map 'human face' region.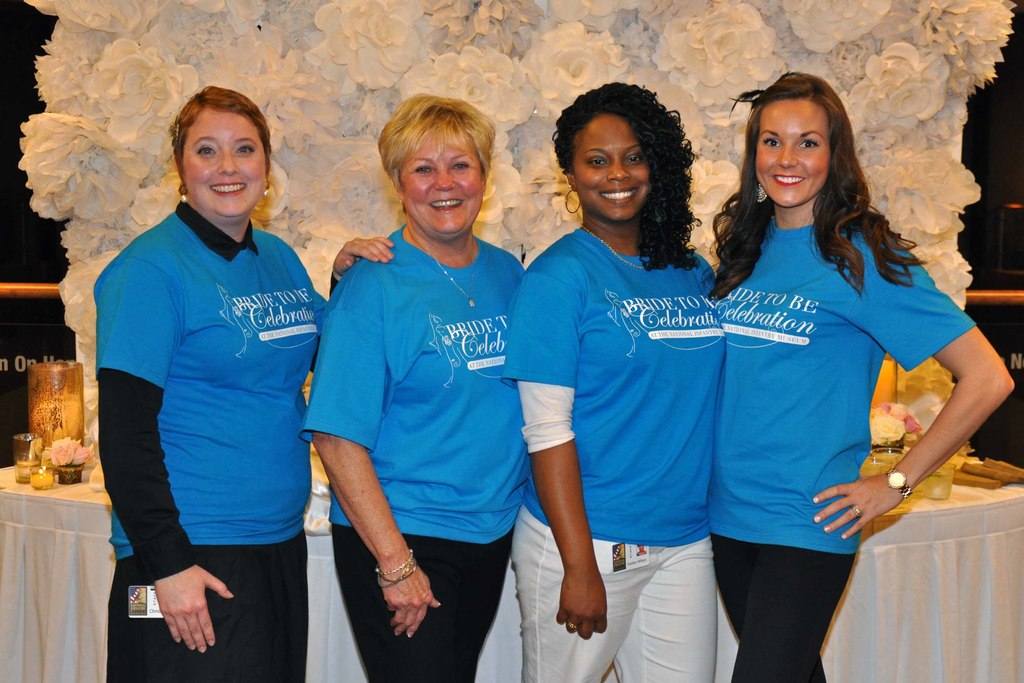
Mapped to box(753, 97, 829, 208).
